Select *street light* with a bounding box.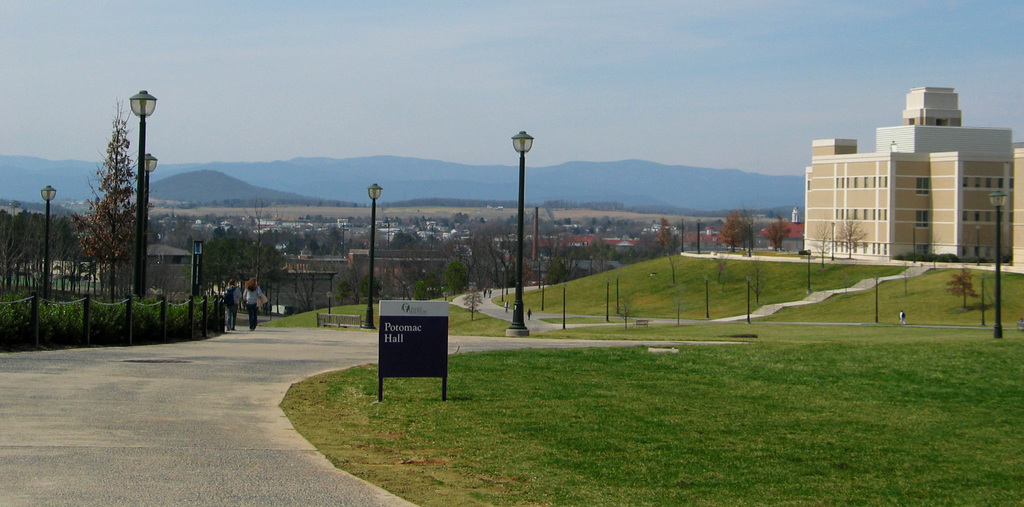
bbox=(588, 255, 593, 273).
